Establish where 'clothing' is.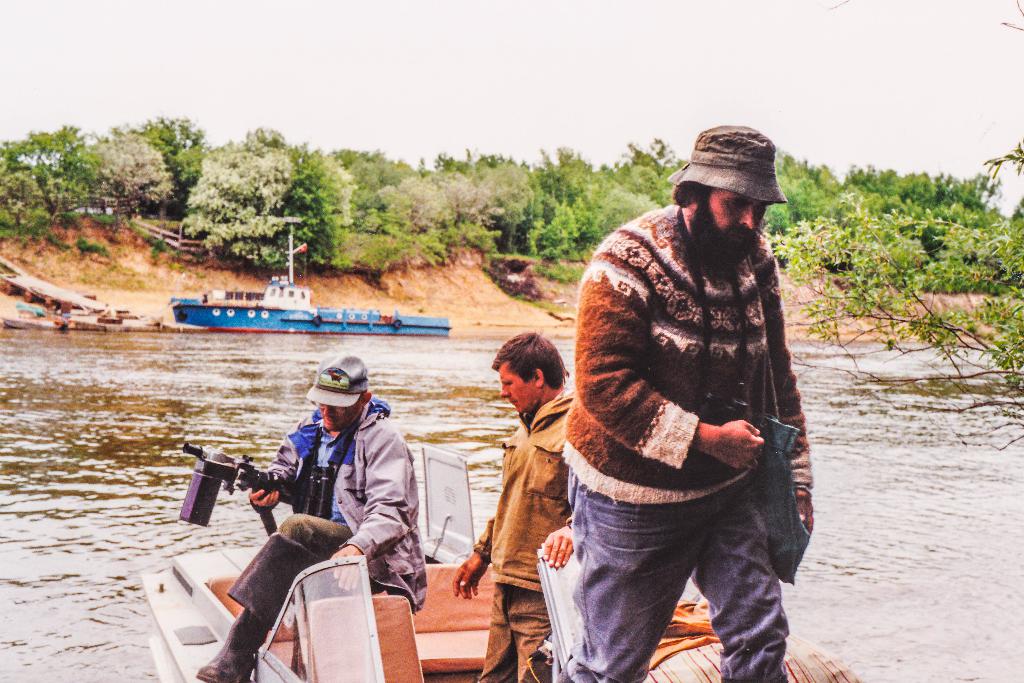
Established at detection(225, 395, 426, 630).
